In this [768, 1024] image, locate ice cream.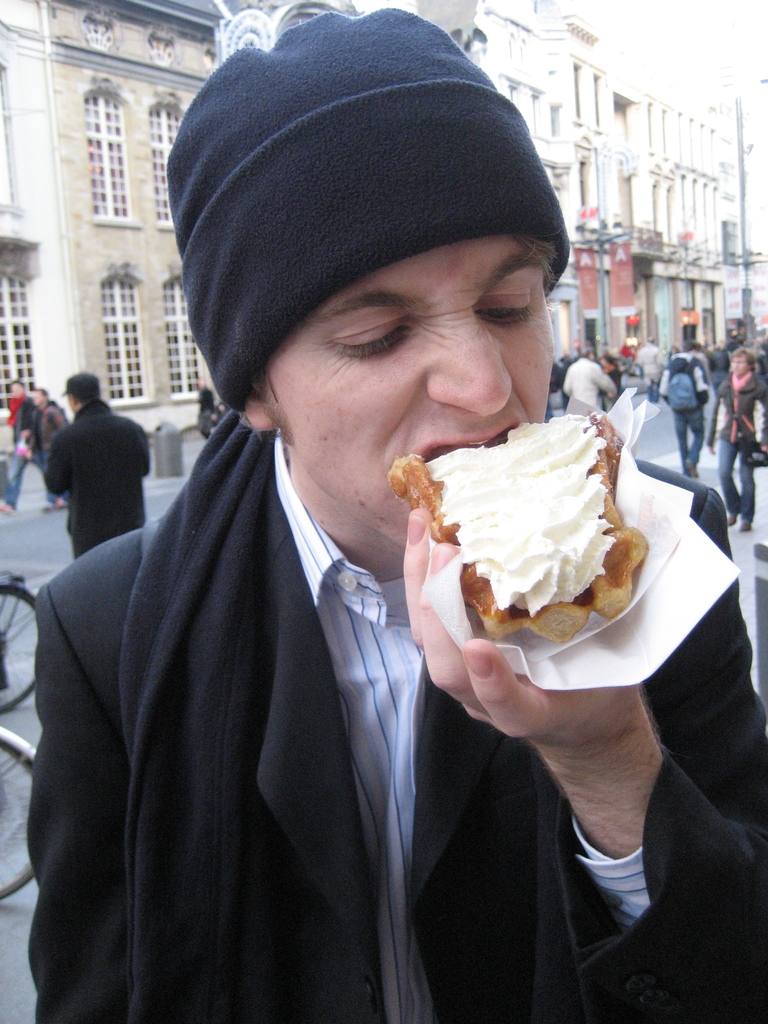
Bounding box: l=413, t=410, r=660, b=657.
